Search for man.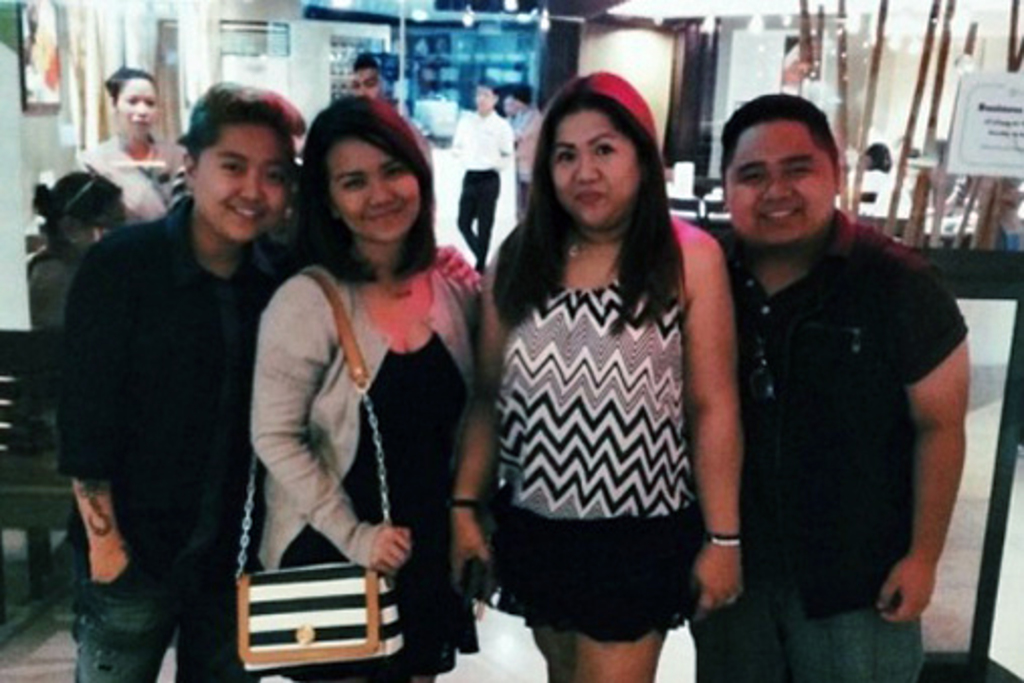
Found at left=741, top=93, right=969, bottom=681.
